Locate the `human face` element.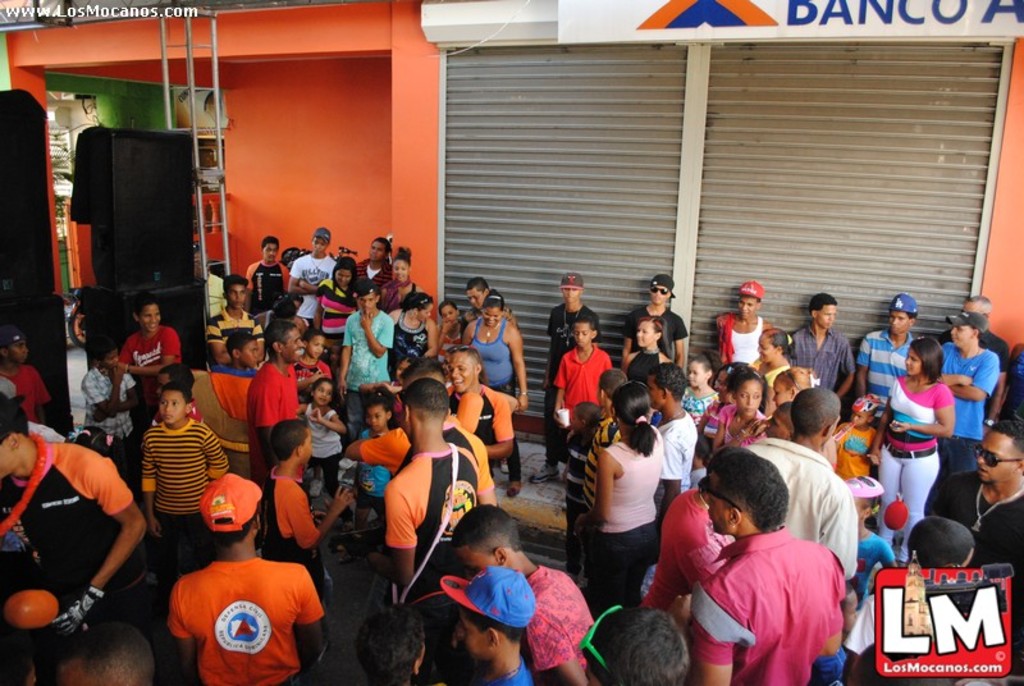
Element bbox: region(735, 379, 760, 415).
